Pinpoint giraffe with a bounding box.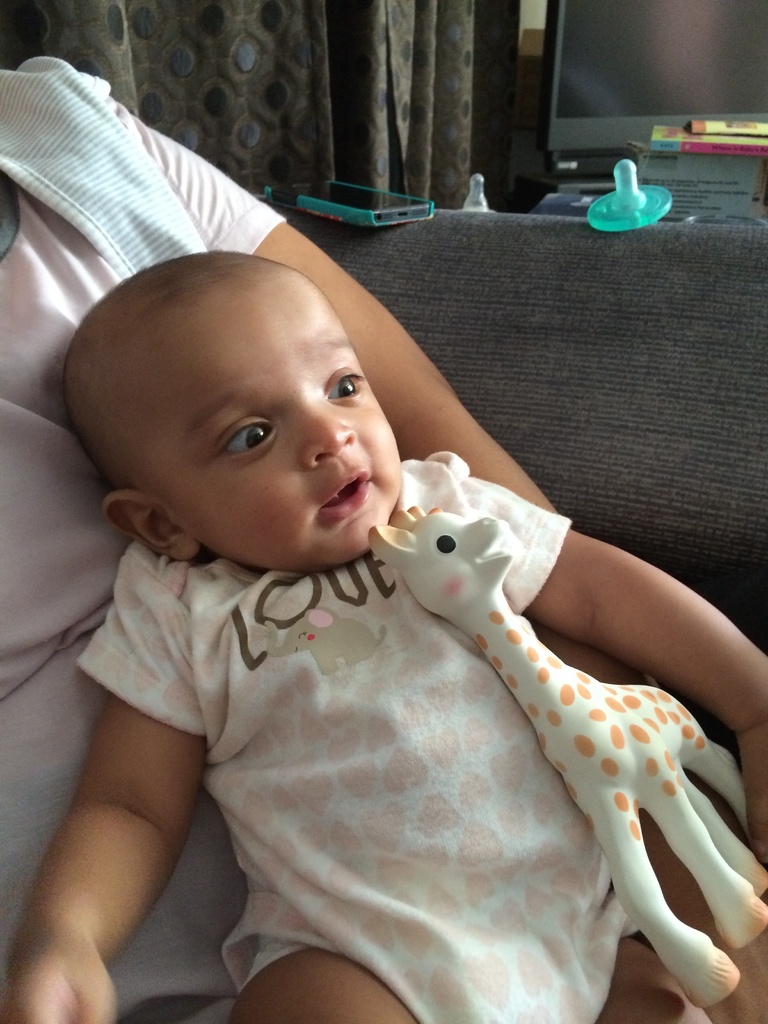
left=406, top=520, right=767, bottom=950.
